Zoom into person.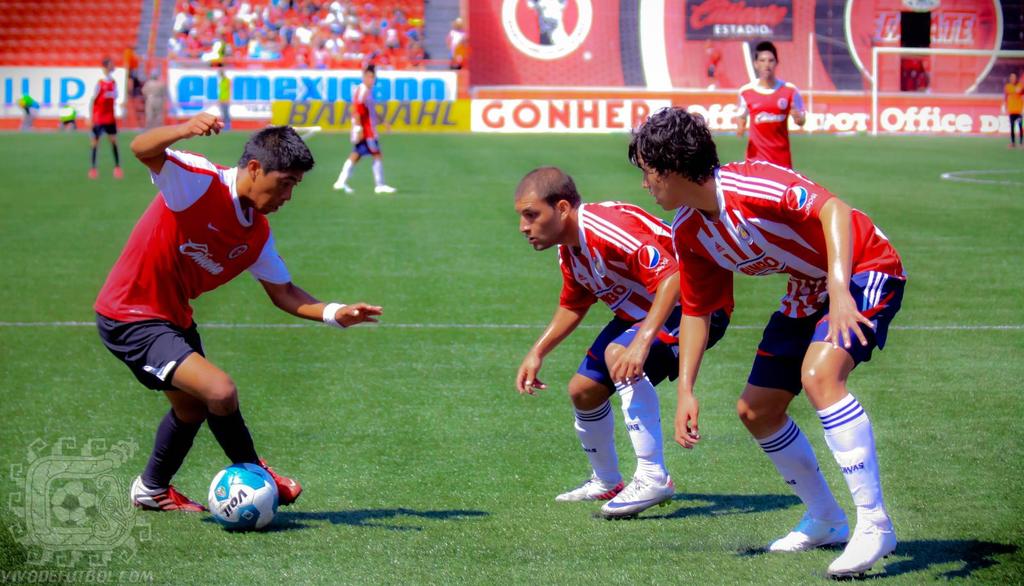
Zoom target: box(513, 164, 735, 517).
